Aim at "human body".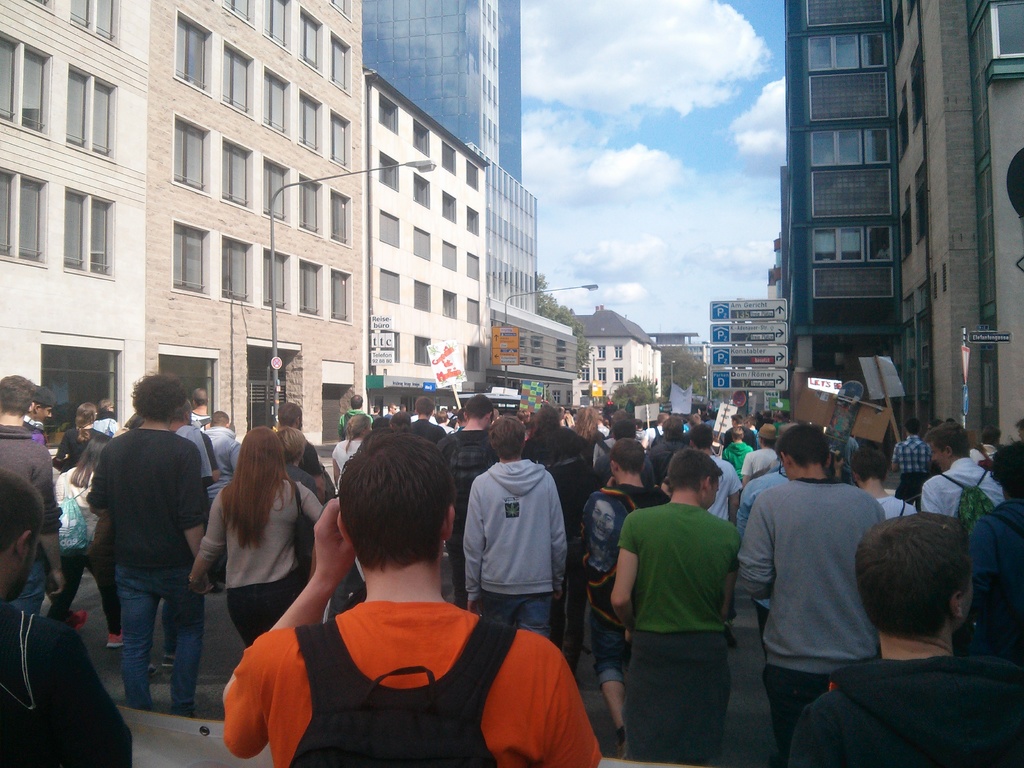
Aimed at rect(728, 423, 891, 767).
